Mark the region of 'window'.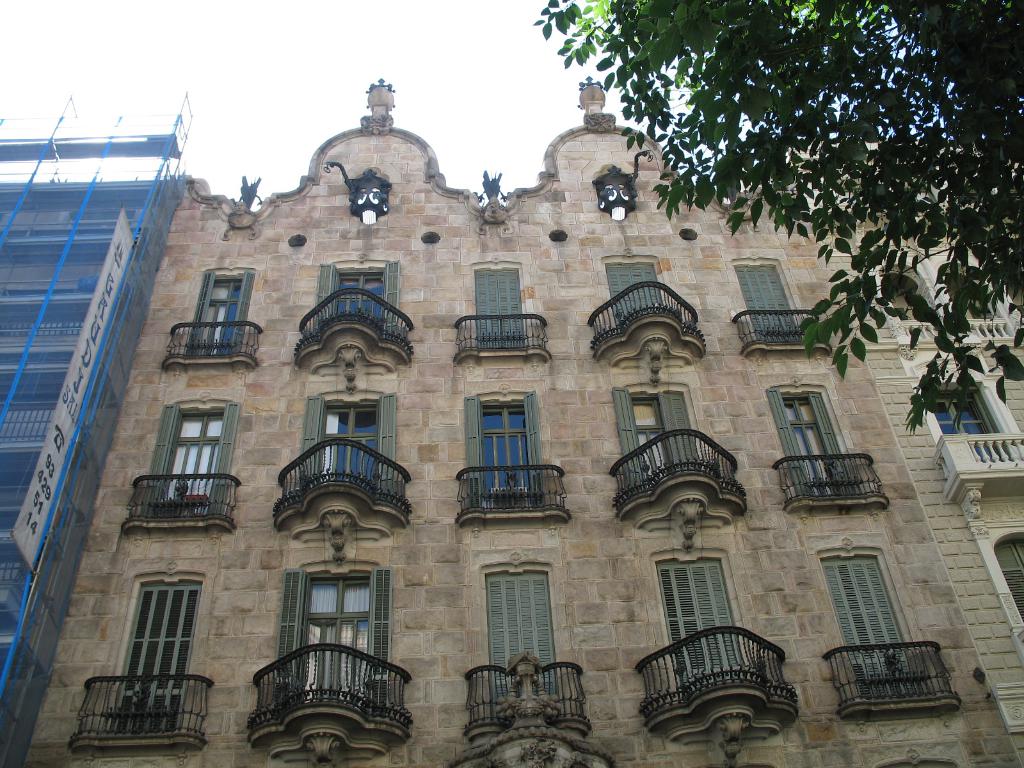
Region: locate(995, 532, 1023, 627).
